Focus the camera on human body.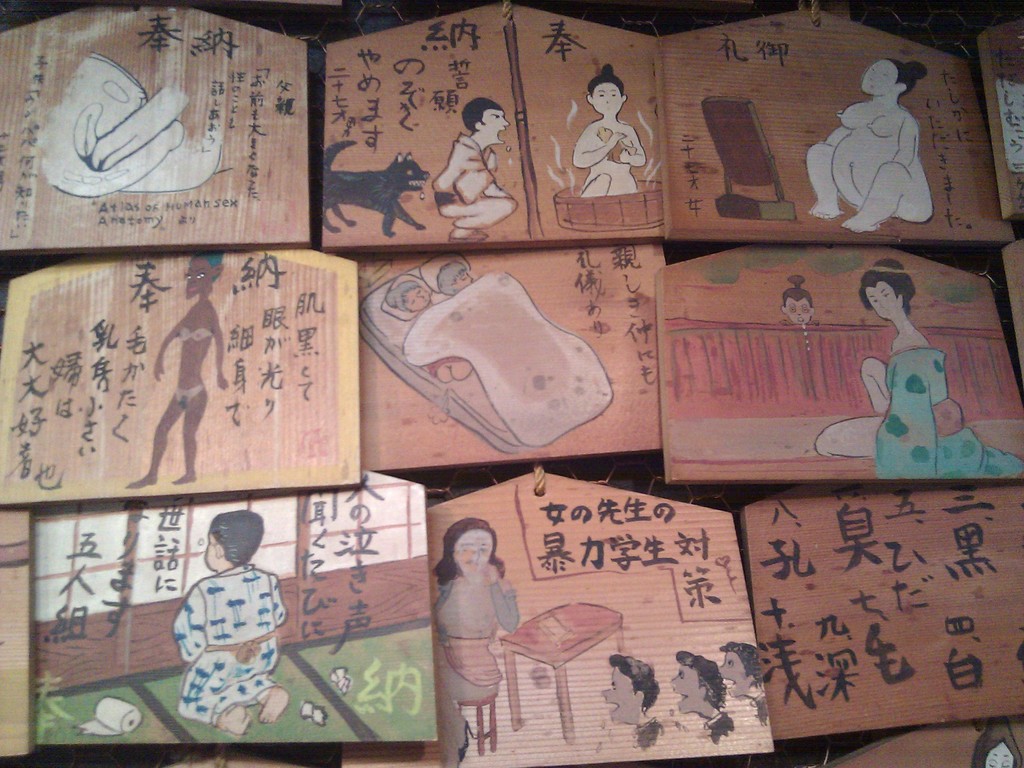
Focus region: detection(122, 252, 231, 492).
